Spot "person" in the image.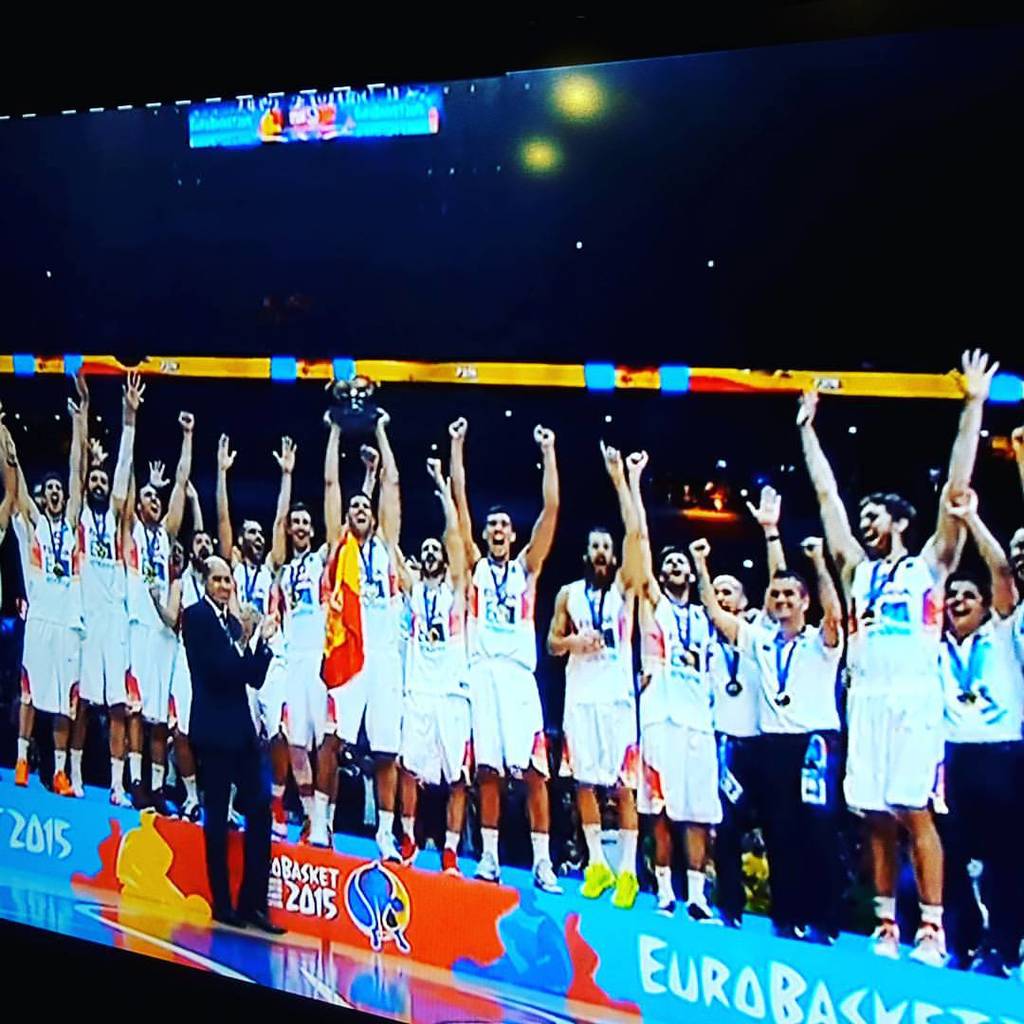
"person" found at (left=182, top=550, right=294, bottom=943).
